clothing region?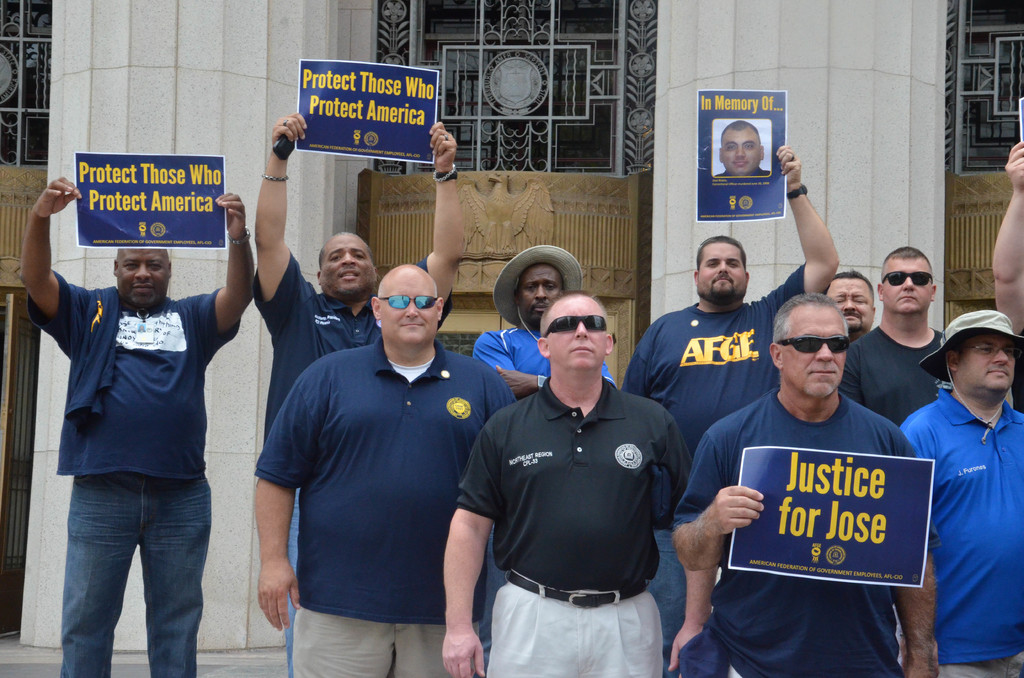
255:339:524:677
